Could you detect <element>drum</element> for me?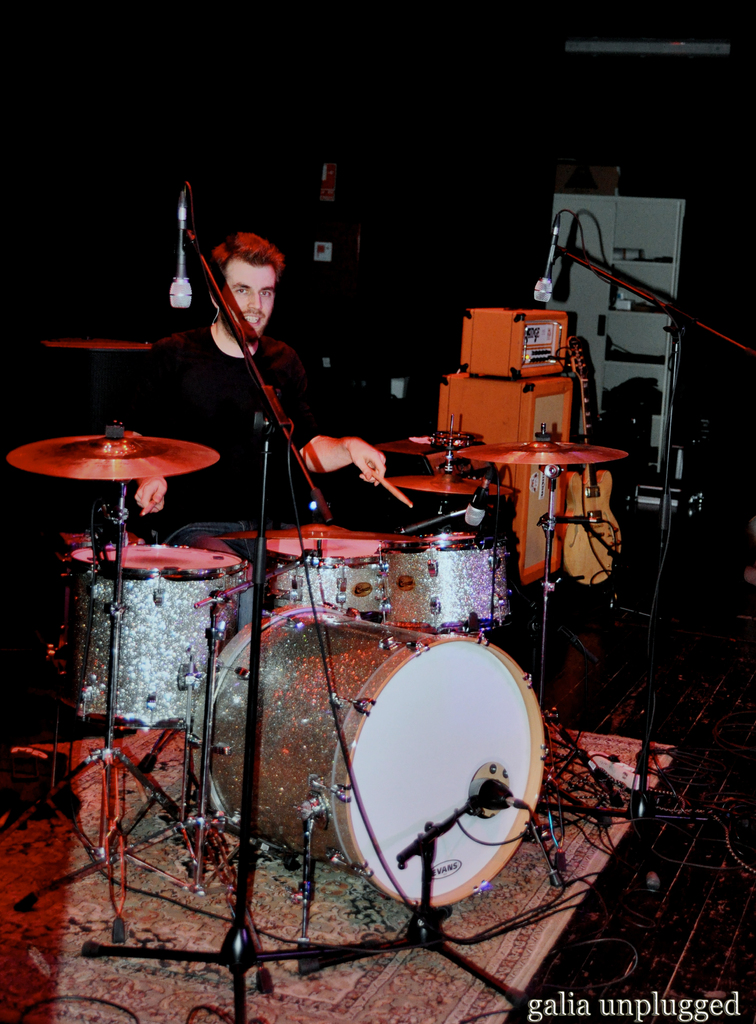
Detection result: locate(51, 545, 244, 734).
